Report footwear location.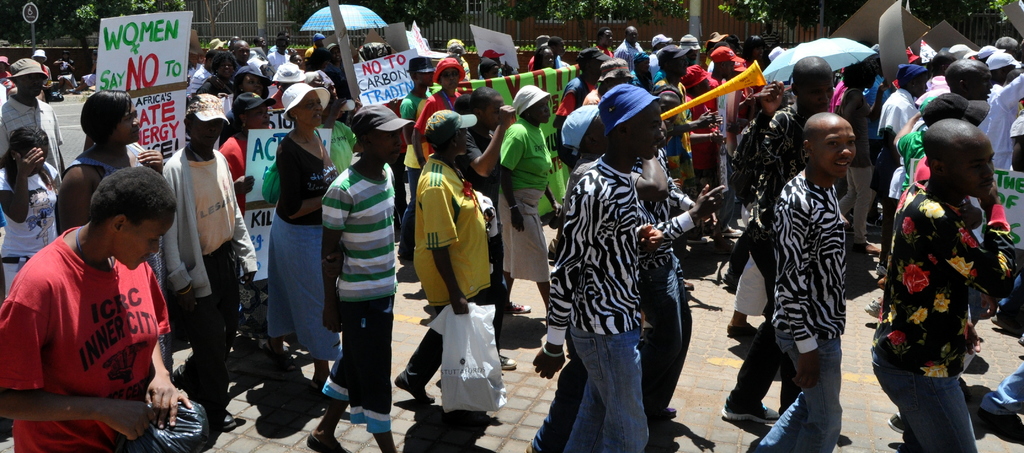
Report: region(306, 427, 351, 452).
